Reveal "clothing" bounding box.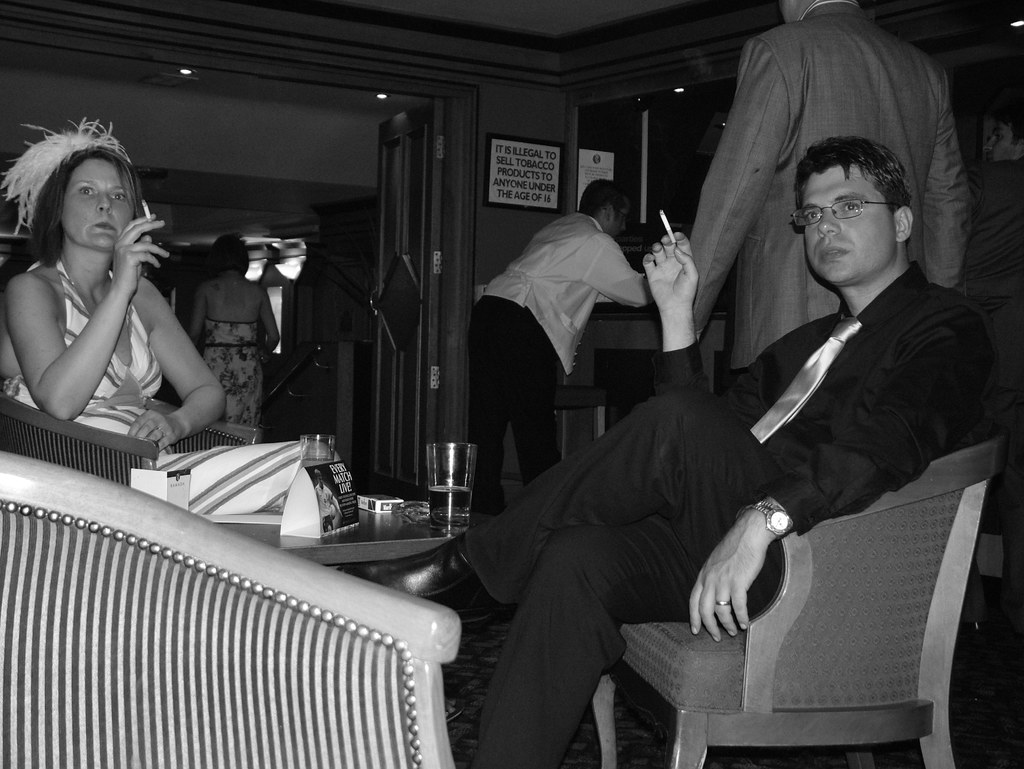
Revealed: left=3, top=263, right=337, bottom=512.
